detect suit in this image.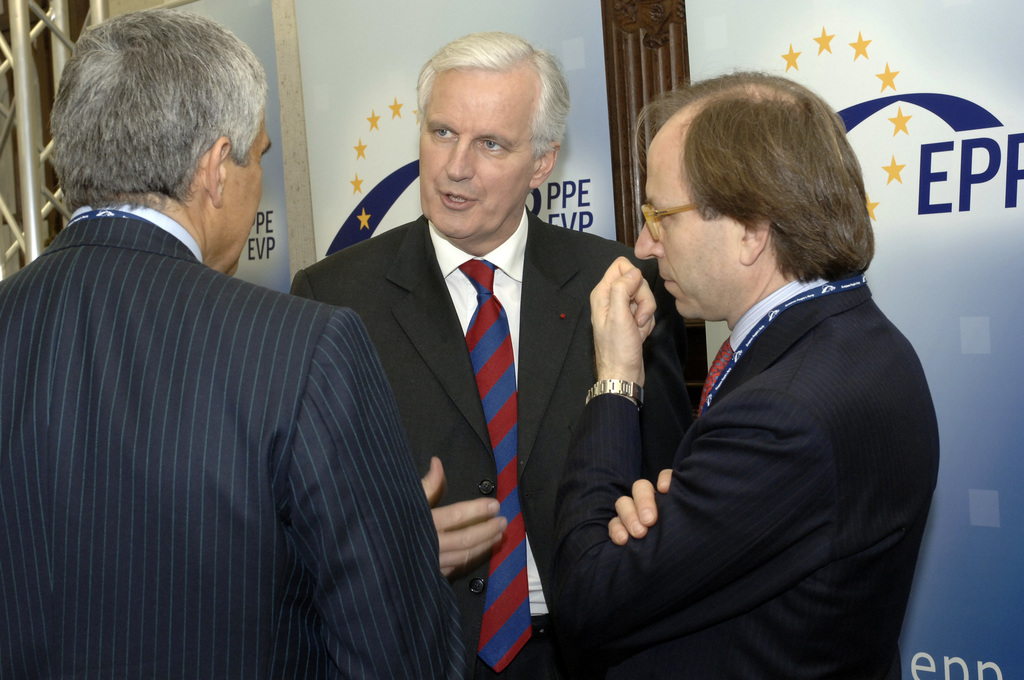
Detection: 556,271,941,678.
